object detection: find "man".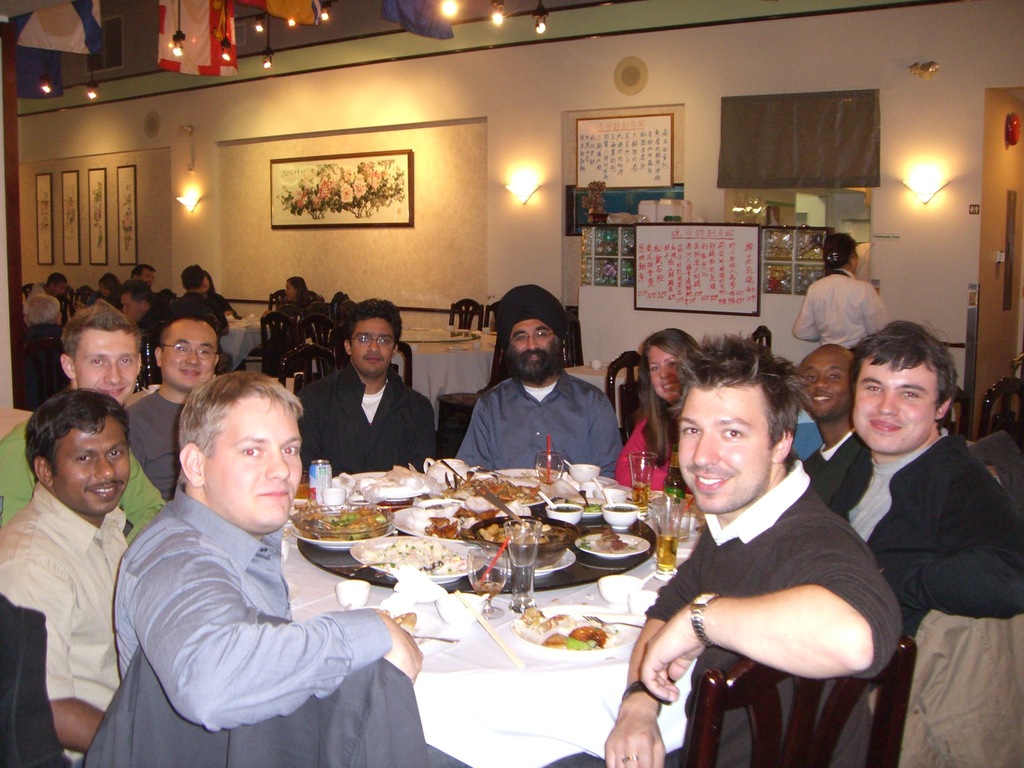
[109, 371, 425, 732].
